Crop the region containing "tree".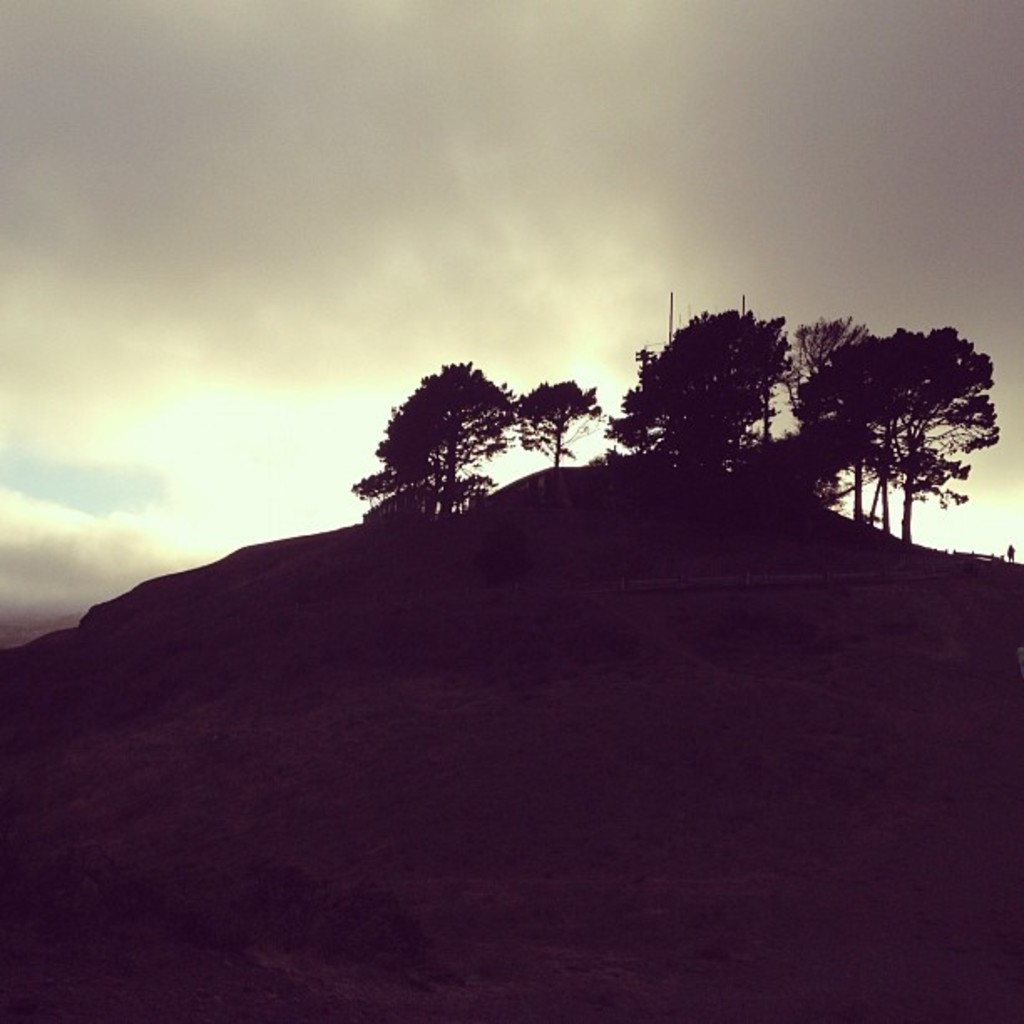
Crop region: pyautogui.locateOnScreen(351, 365, 519, 515).
